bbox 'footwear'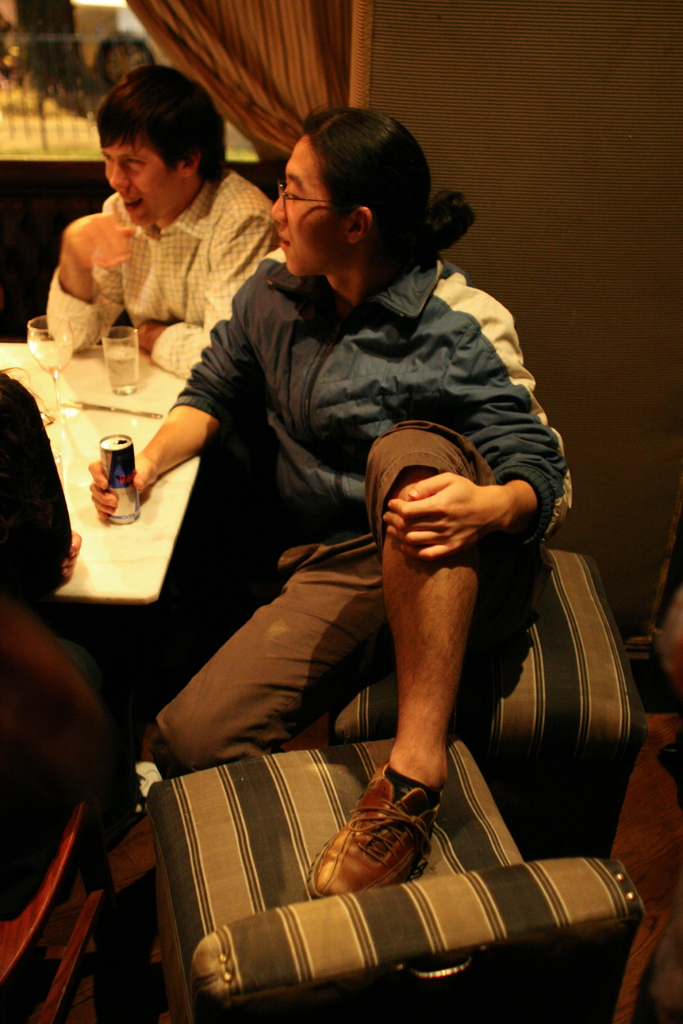
(left=313, top=765, right=472, bottom=917)
